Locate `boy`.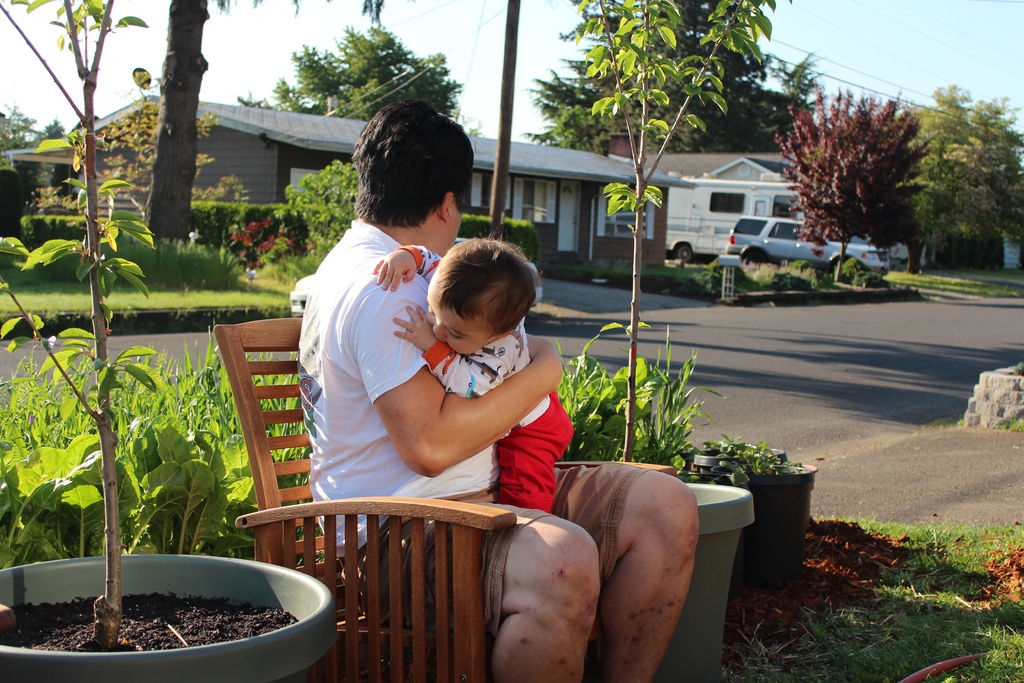
Bounding box: region(348, 195, 570, 560).
